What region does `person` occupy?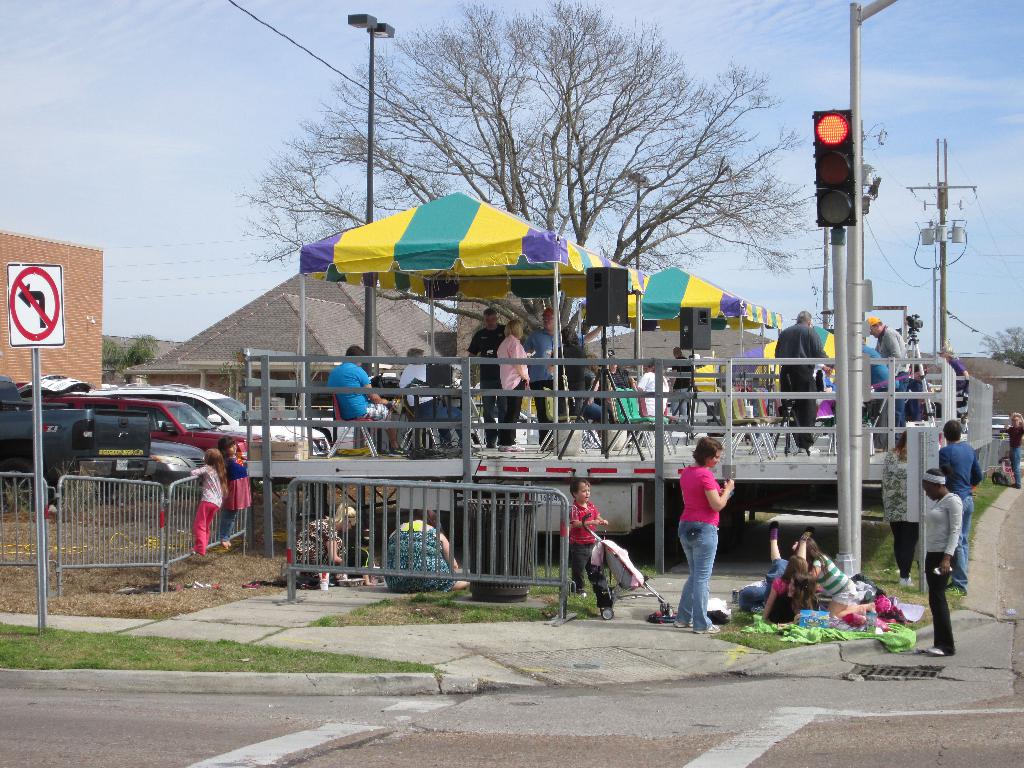
{"x1": 386, "y1": 504, "x2": 469, "y2": 592}.
